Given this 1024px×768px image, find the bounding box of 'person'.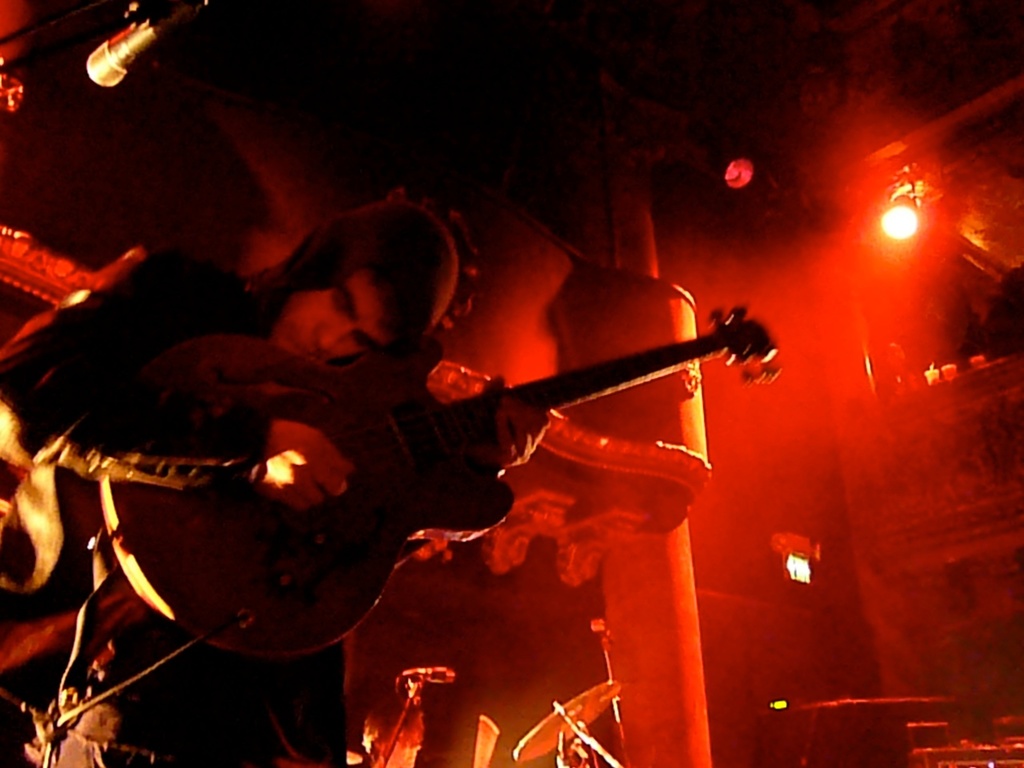
5,196,546,767.
